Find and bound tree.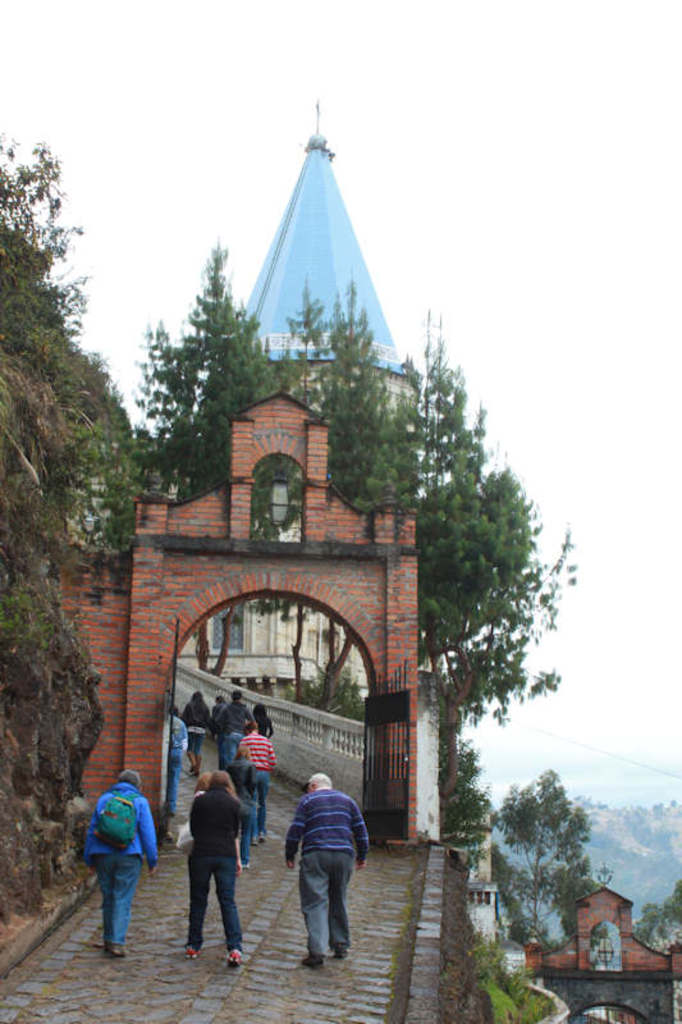
Bound: box=[402, 366, 564, 805].
